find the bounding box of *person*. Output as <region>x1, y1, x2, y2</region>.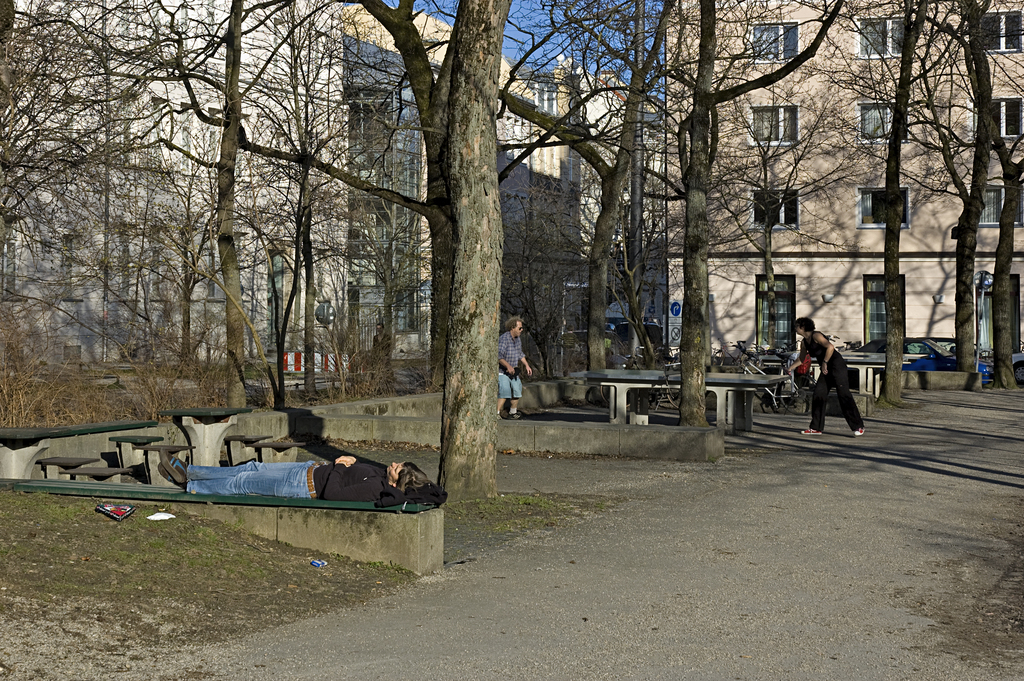
<region>802, 315, 858, 443</region>.
